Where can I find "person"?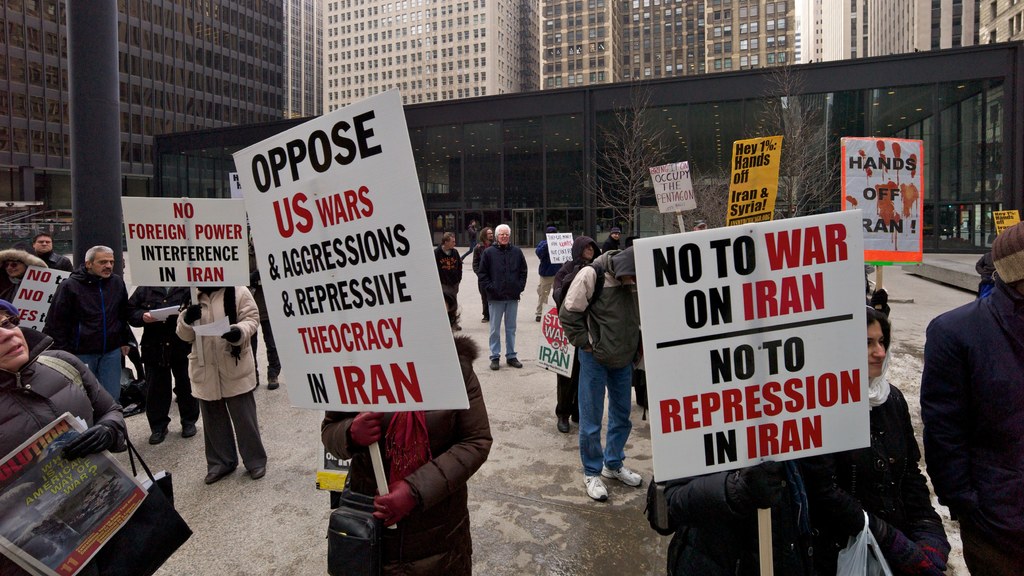
You can find it at [x1=0, y1=244, x2=47, y2=307].
